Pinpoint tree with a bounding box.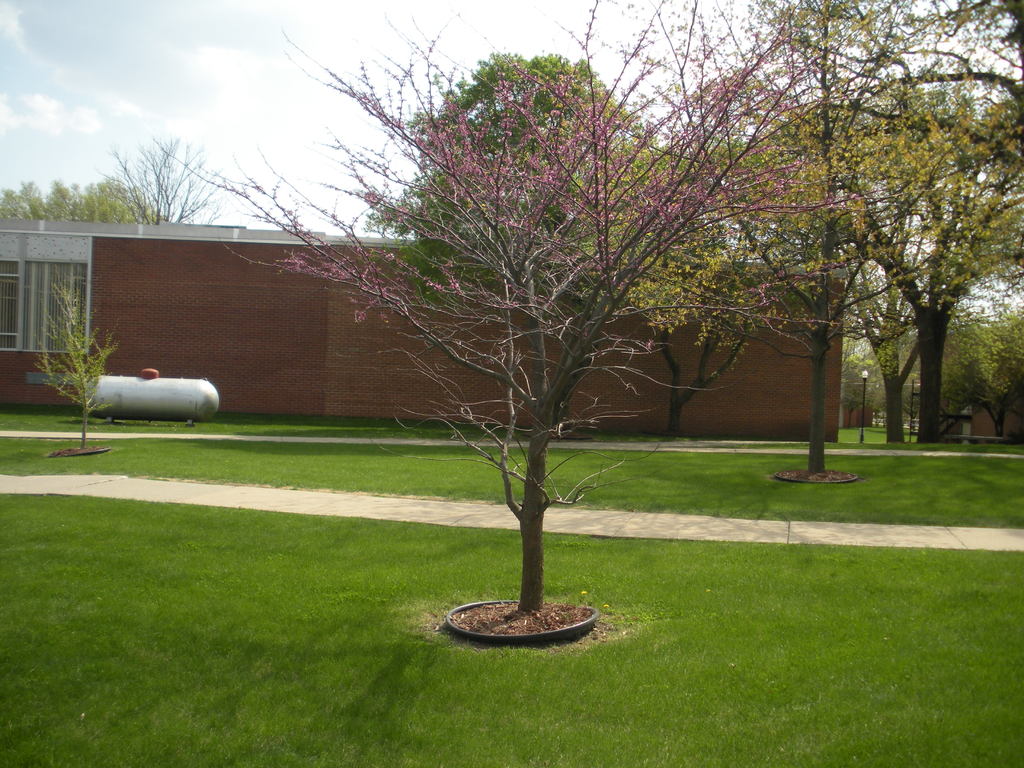
(x1=0, y1=180, x2=173, y2=225).
